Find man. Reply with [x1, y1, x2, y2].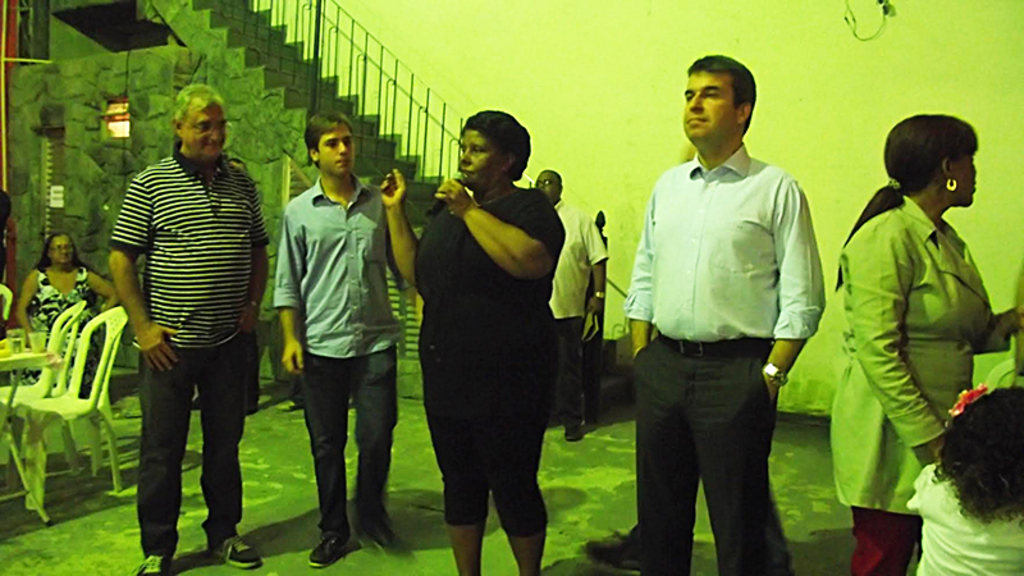
[109, 84, 266, 575].
